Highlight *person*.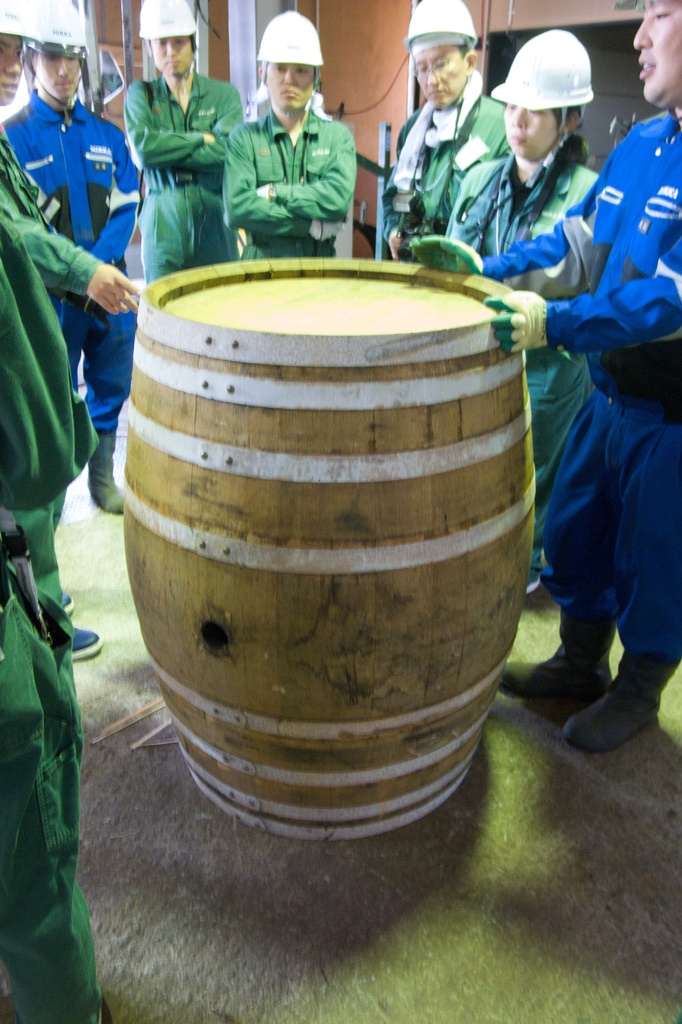
Highlighted region: x1=0, y1=0, x2=140, y2=512.
